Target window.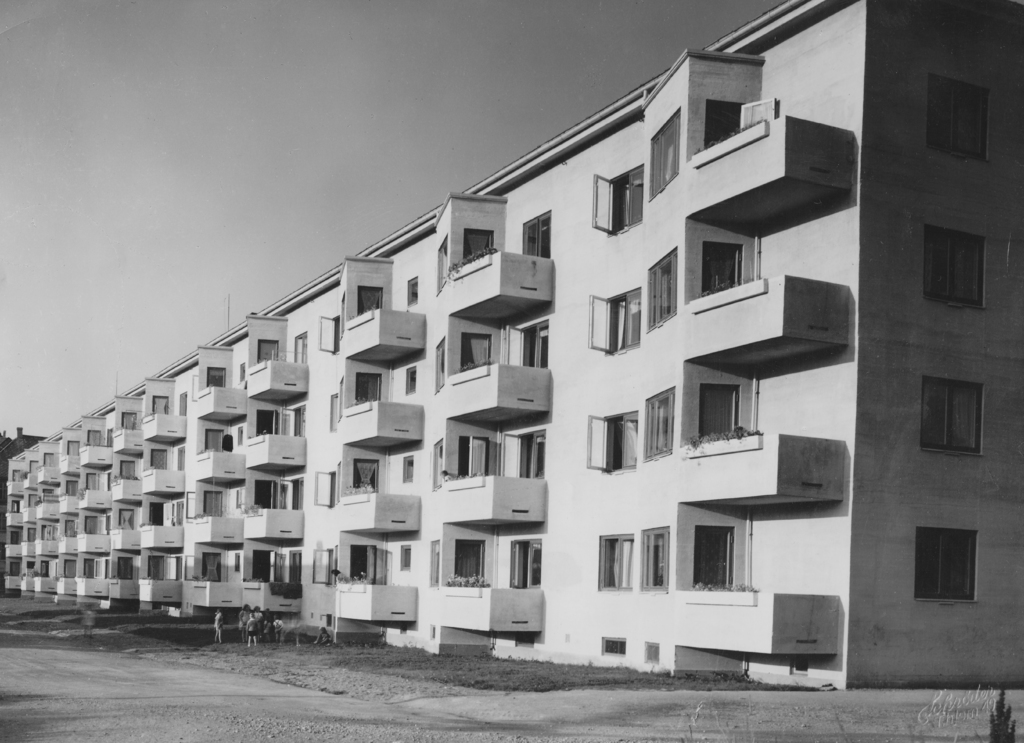
Target region: x1=914, y1=527, x2=980, y2=601.
